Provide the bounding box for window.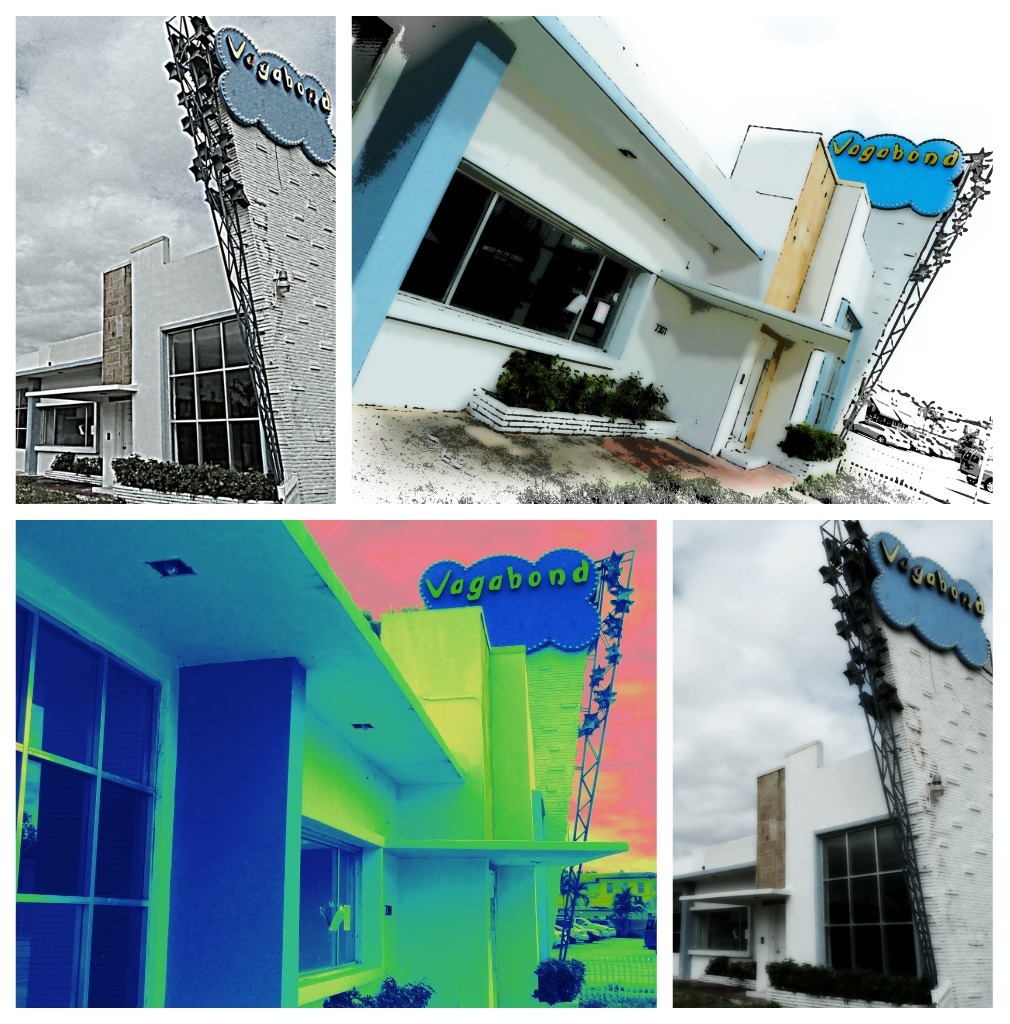
[x1=392, y1=150, x2=651, y2=361].
